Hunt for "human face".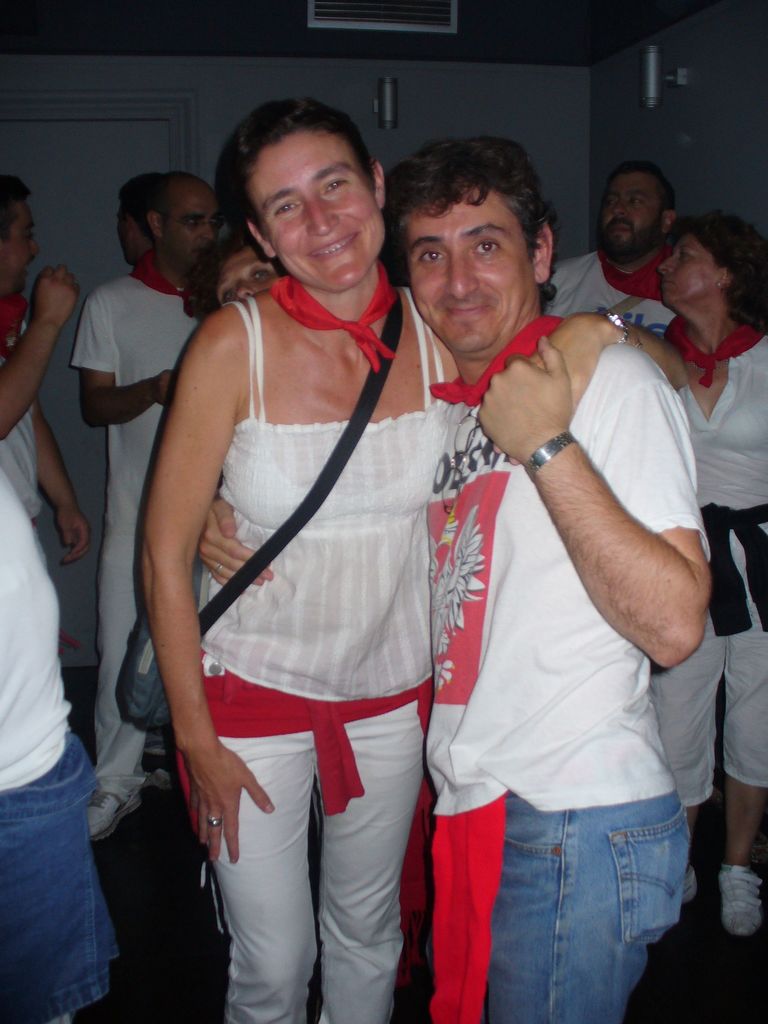
Hunted down at <box>114,204,142,268</box>.
